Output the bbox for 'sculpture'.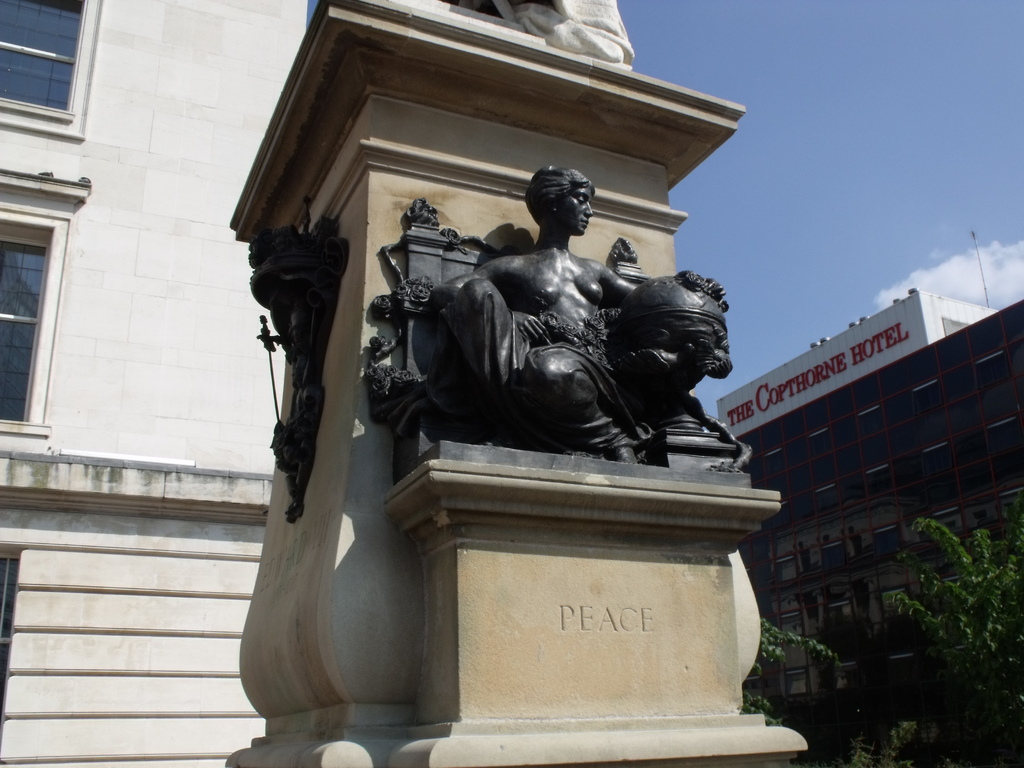
pyautogui.locateOnScreen(374, 161, 740, 475).
